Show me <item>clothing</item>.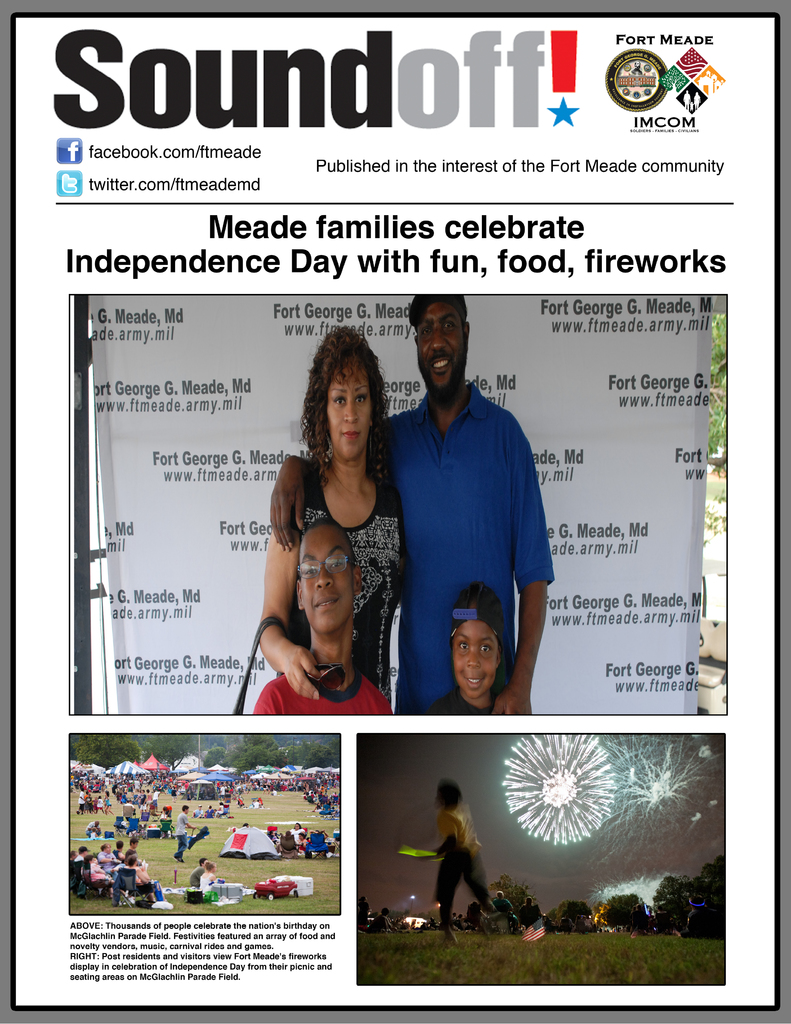
<item>clothing</item> is here: [x1=427, y1=800, x2=487, y2=898].
